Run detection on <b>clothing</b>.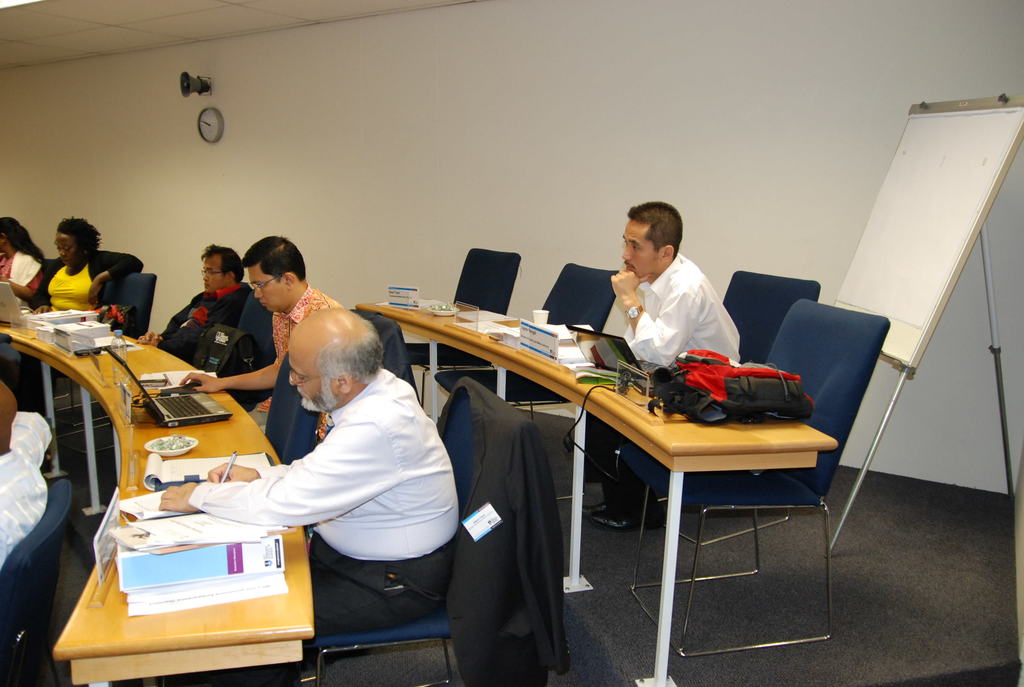
Result: bbox=(247, 281, 343, 441).
